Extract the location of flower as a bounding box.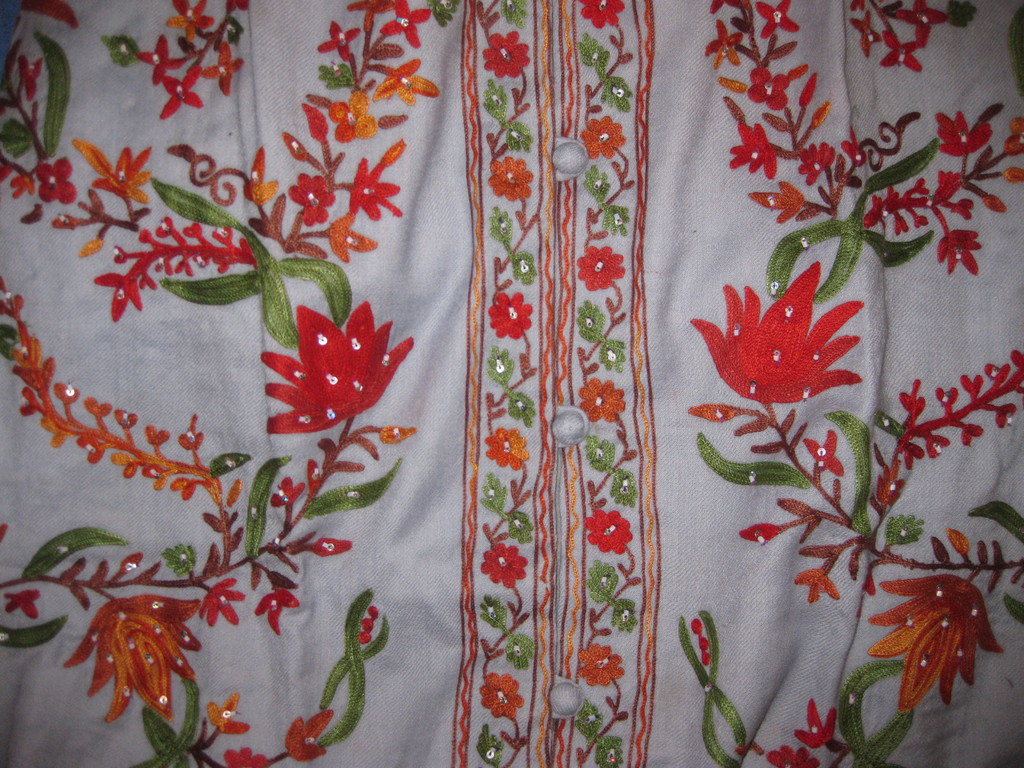
200, 42, 250, 97.
